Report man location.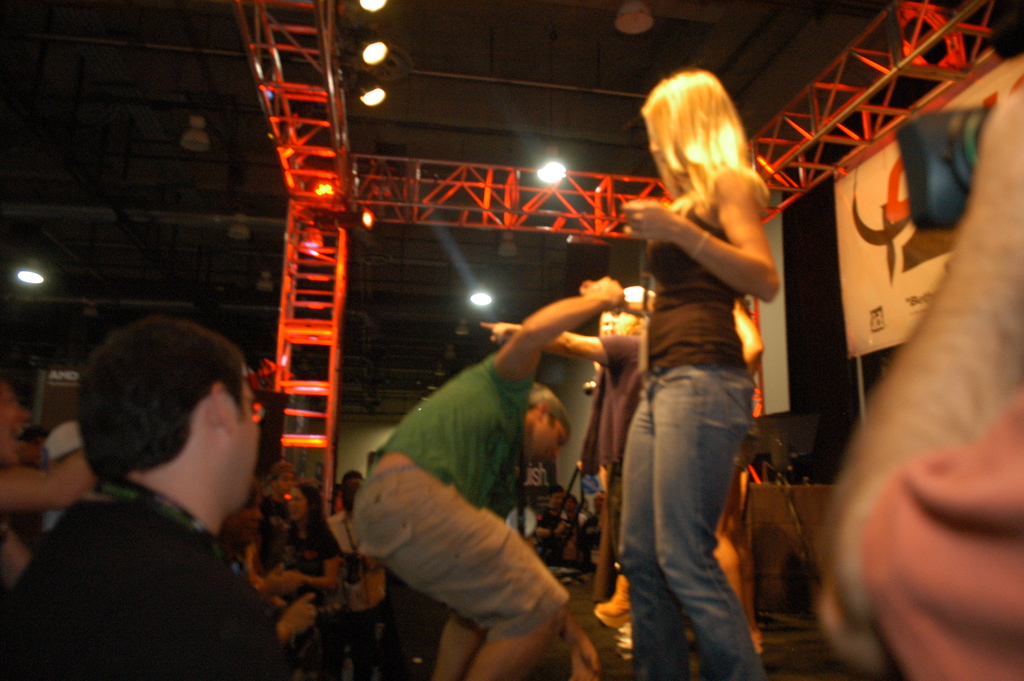
Report: l=13, t=324, r=316, b=673.
